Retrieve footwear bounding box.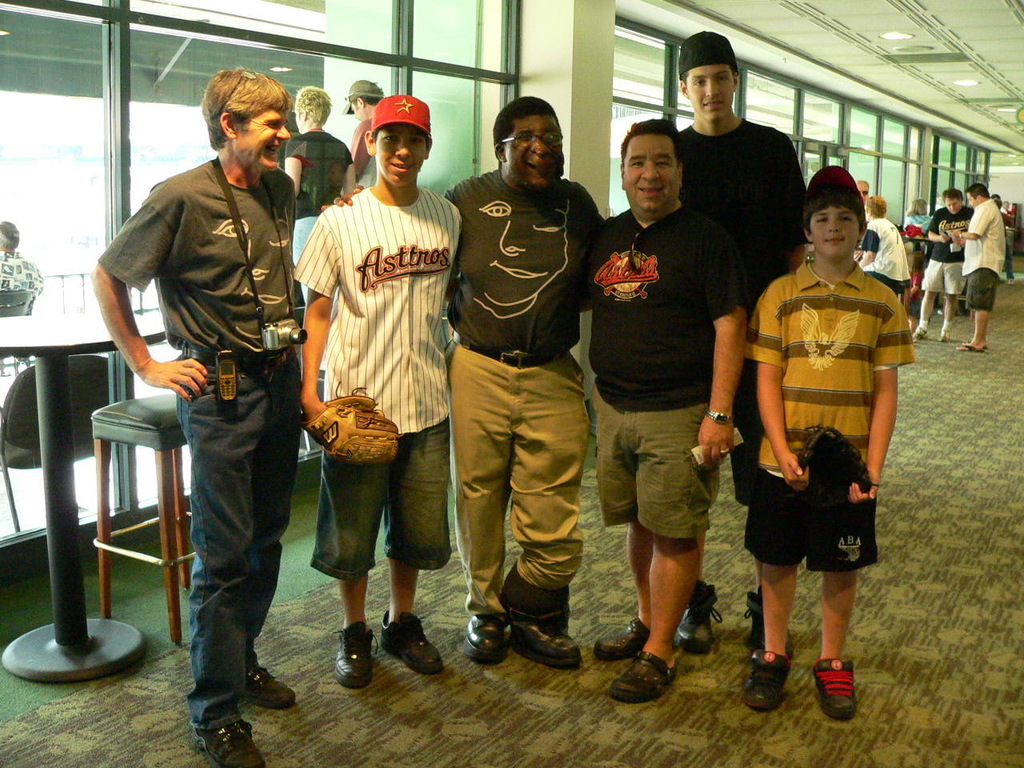
Bounding box: (595,616,650,662).
